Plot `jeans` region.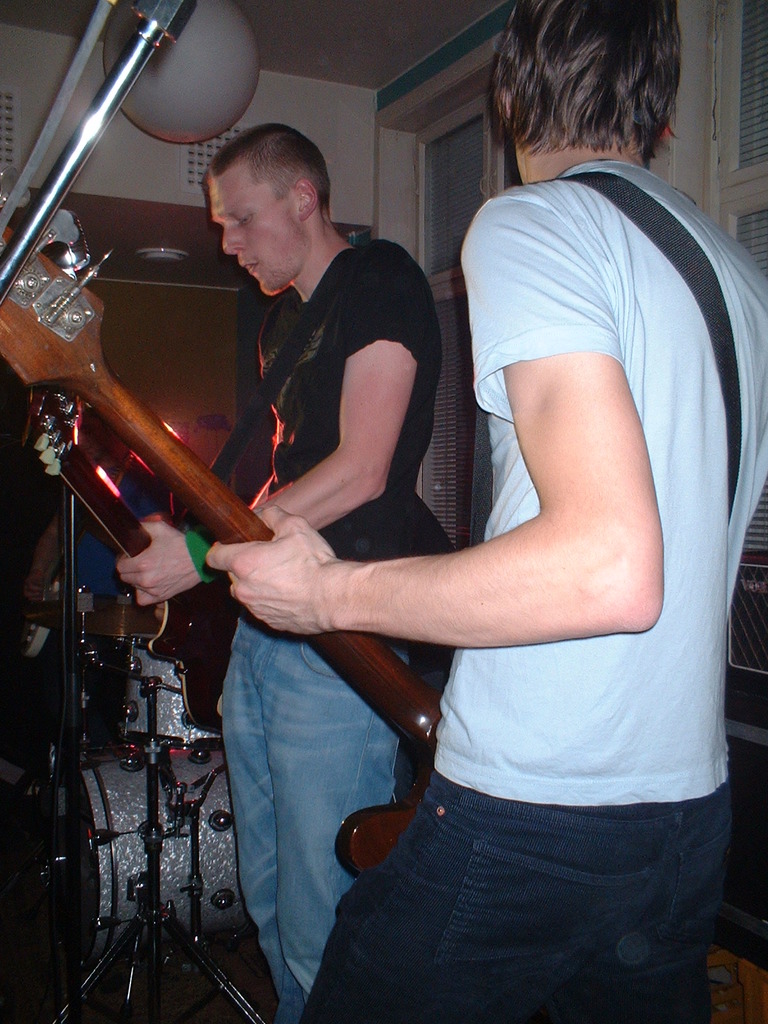
Plotted at (left=253, top=788, right=717, bottom=1012).
